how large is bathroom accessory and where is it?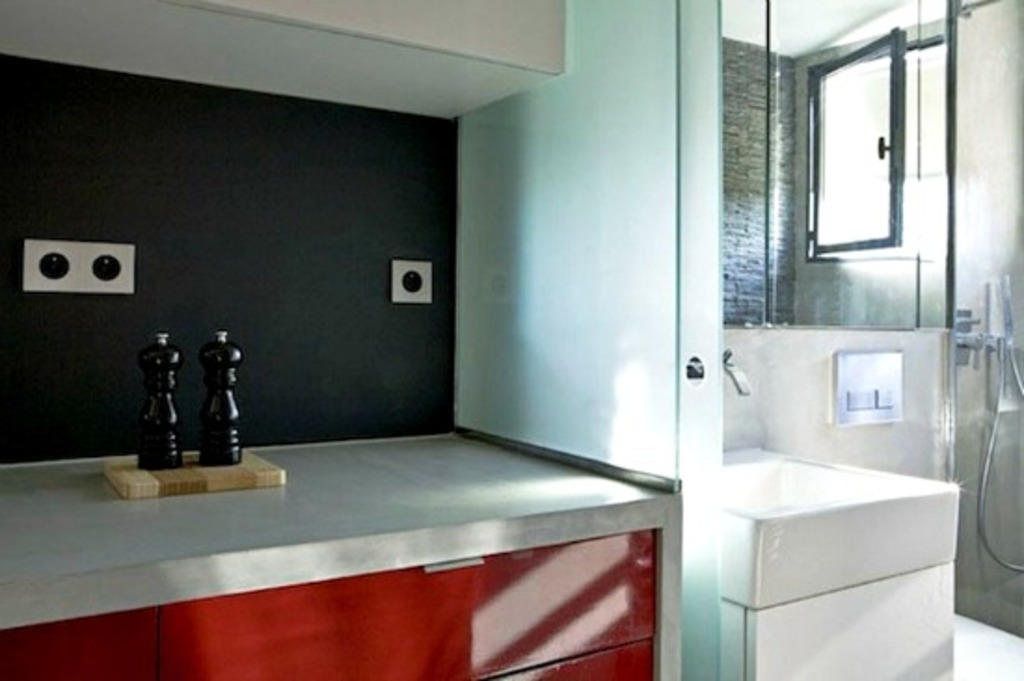
Bounding box: (207, 318, 251, 467).
